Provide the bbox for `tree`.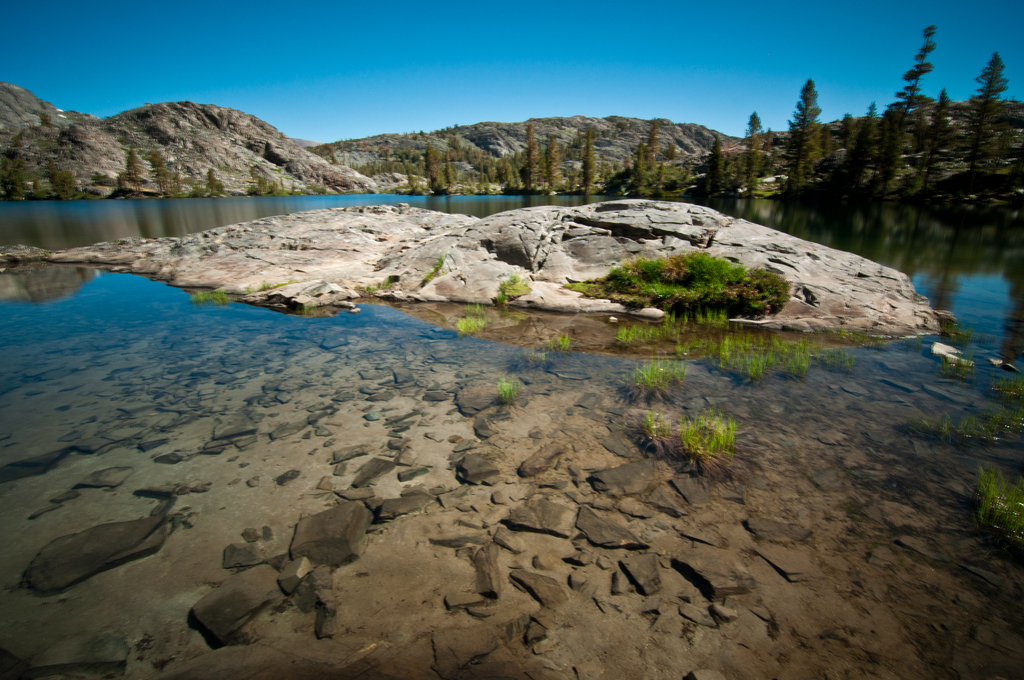
[left=740, top=107, right=765, bottom=198].
